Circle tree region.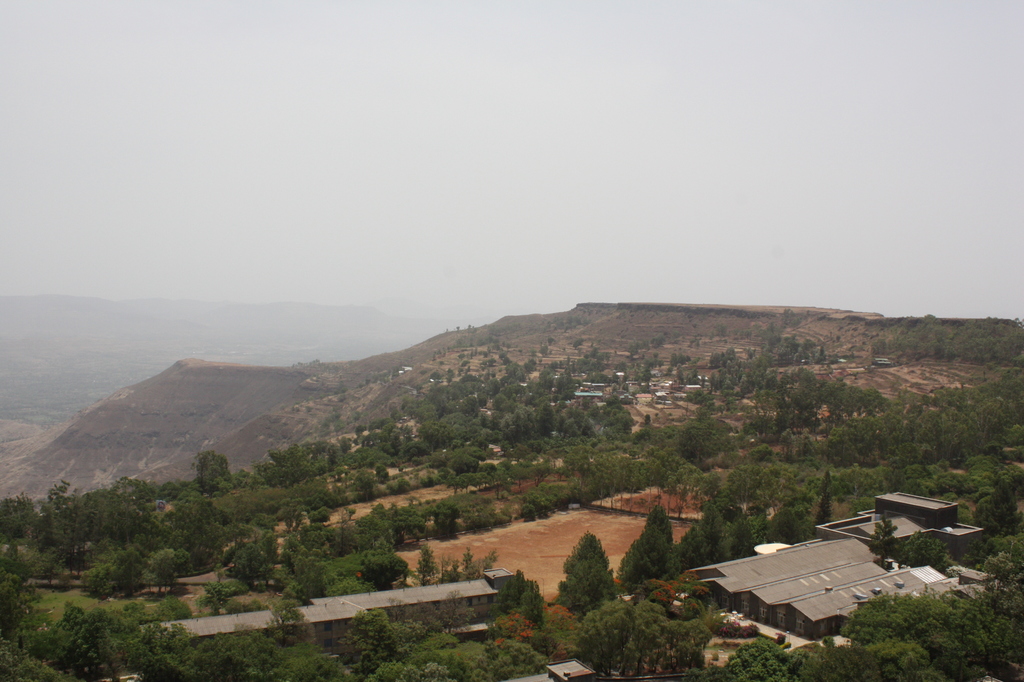
Region: (left=677, top=523, right=713, bottom=574).
